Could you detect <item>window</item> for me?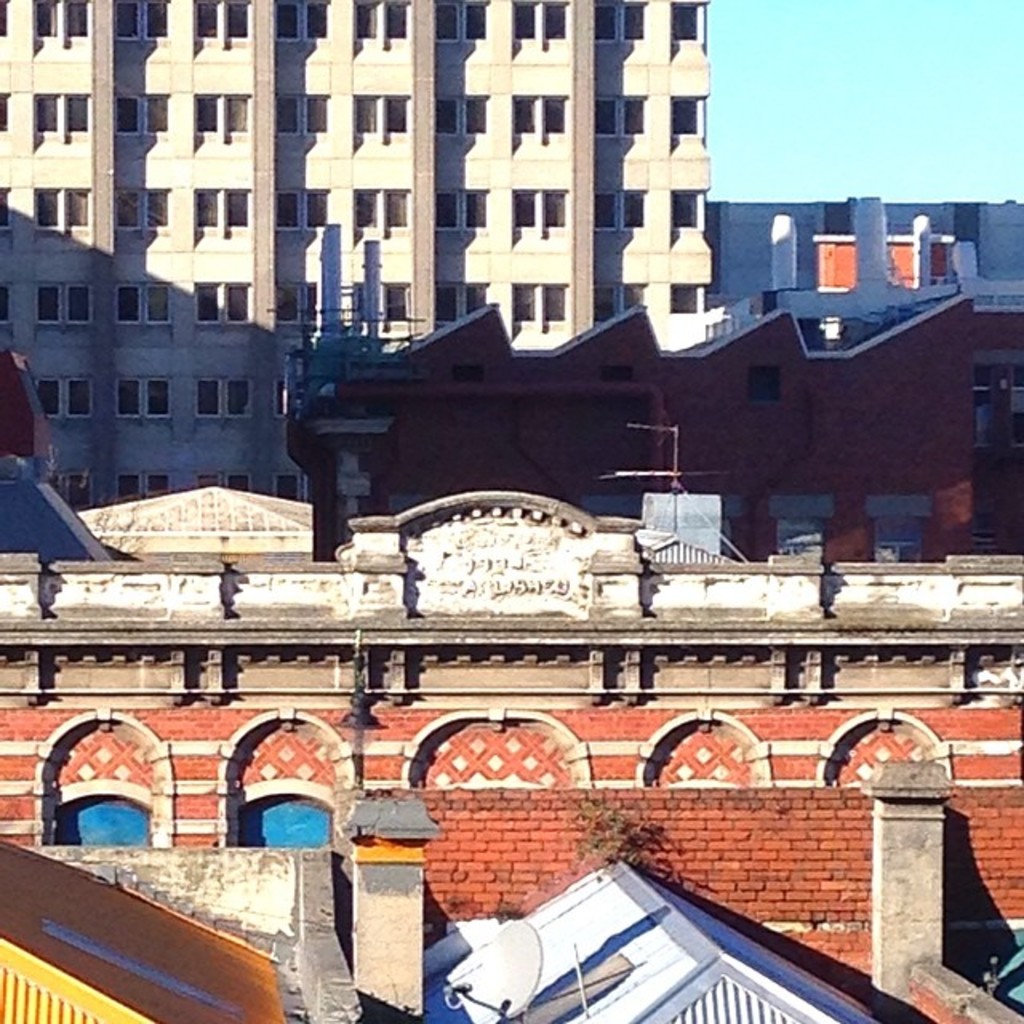
Detection result: (left=590, top=283, right=643, bottom=328).
